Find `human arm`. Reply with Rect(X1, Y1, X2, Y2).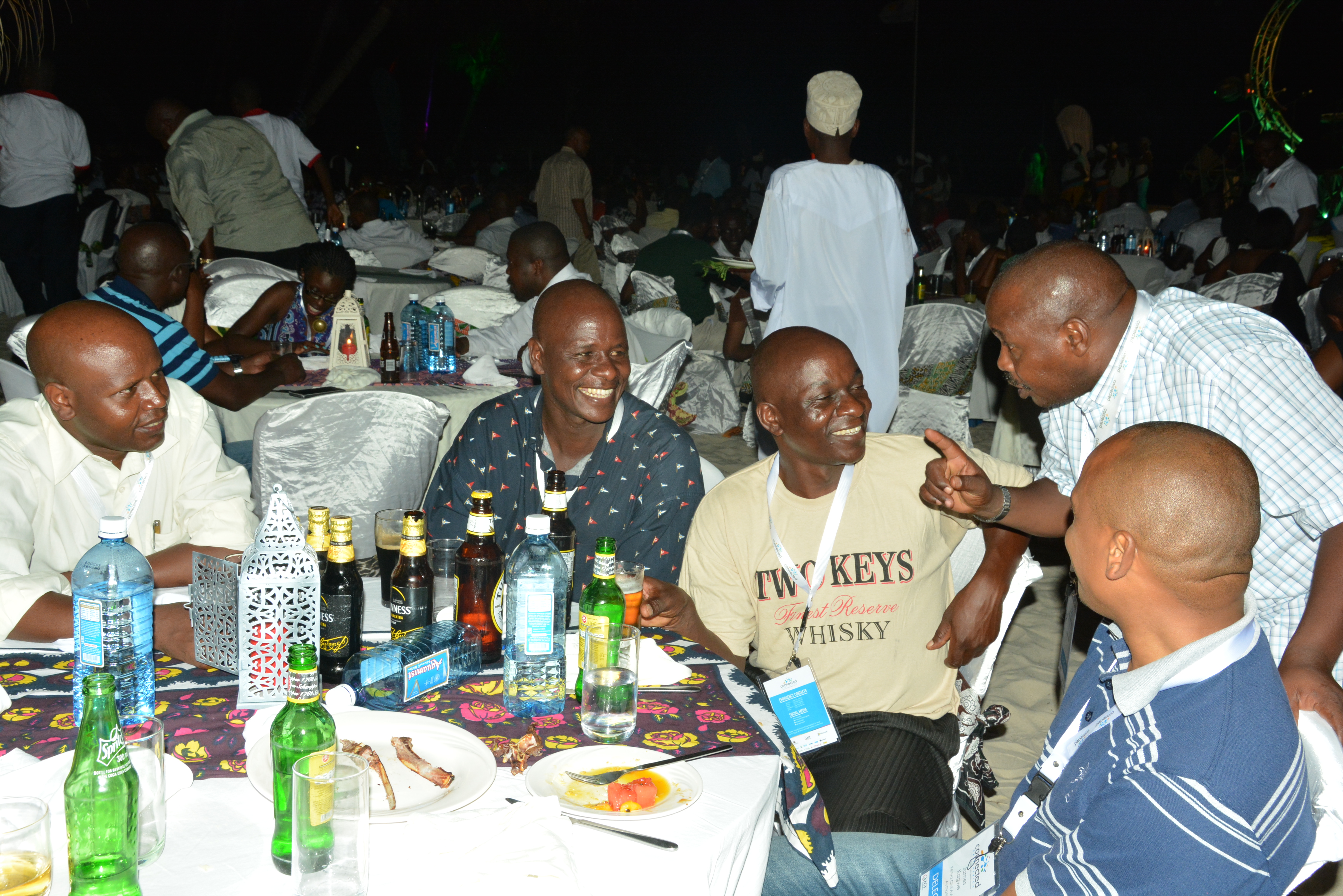
Rect(19, 30, 29, 55).
